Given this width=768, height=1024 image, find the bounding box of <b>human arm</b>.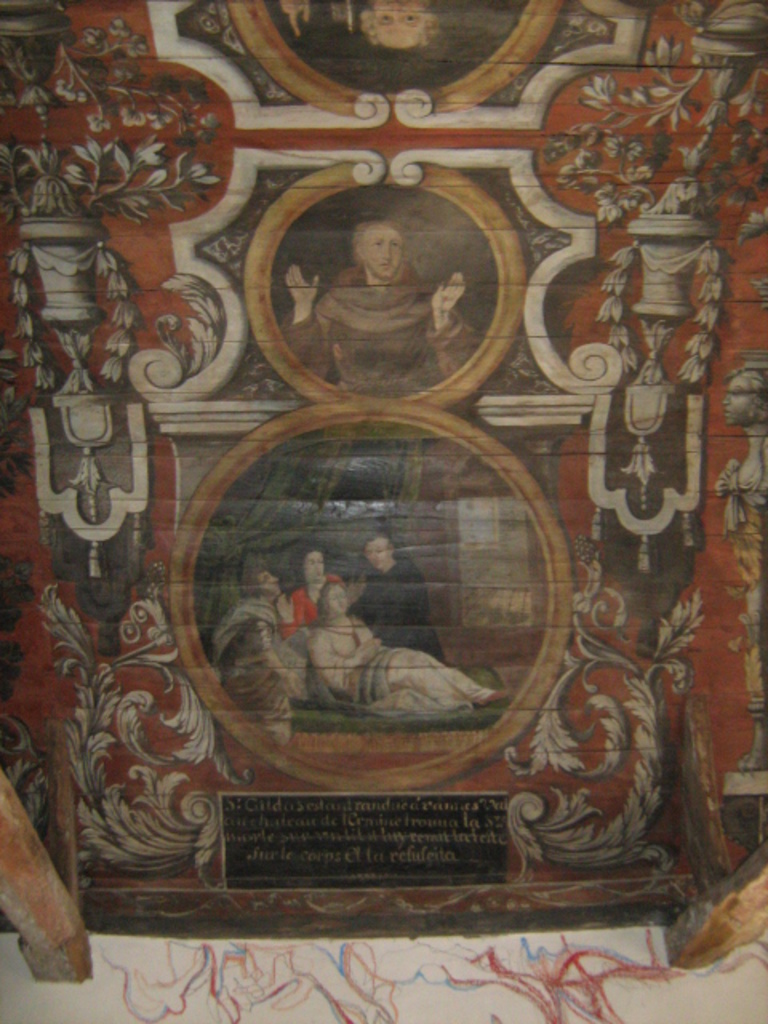
box=[314, 630, 390, 699].
